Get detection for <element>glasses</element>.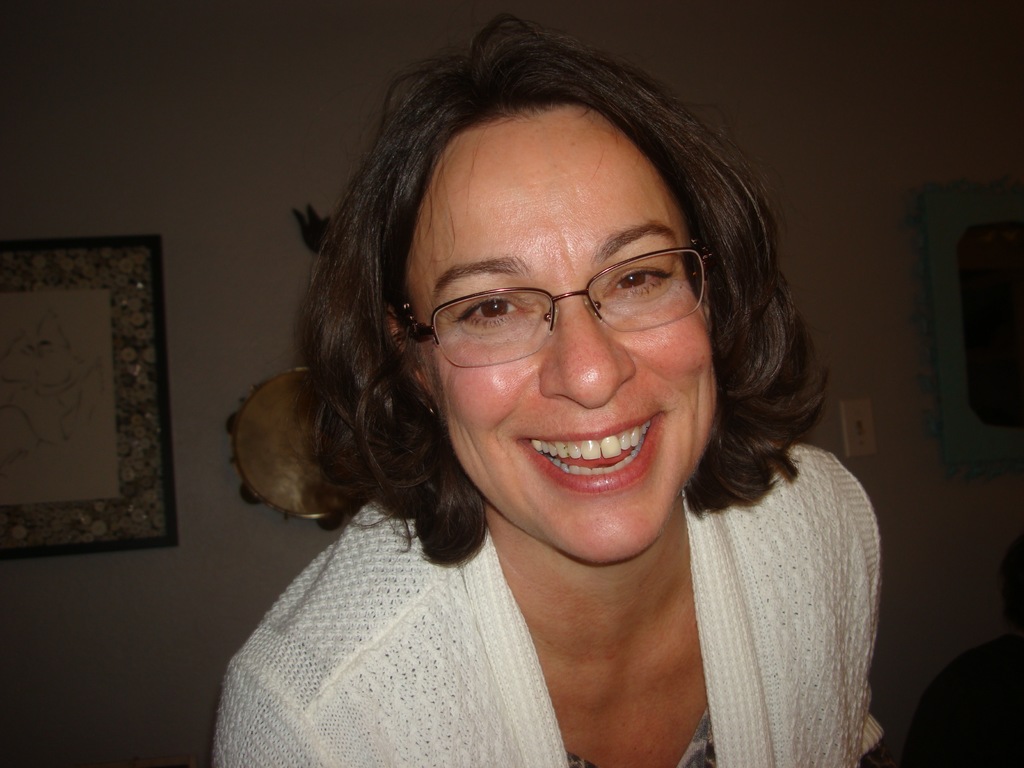
Detection: 397:239:725:358.
